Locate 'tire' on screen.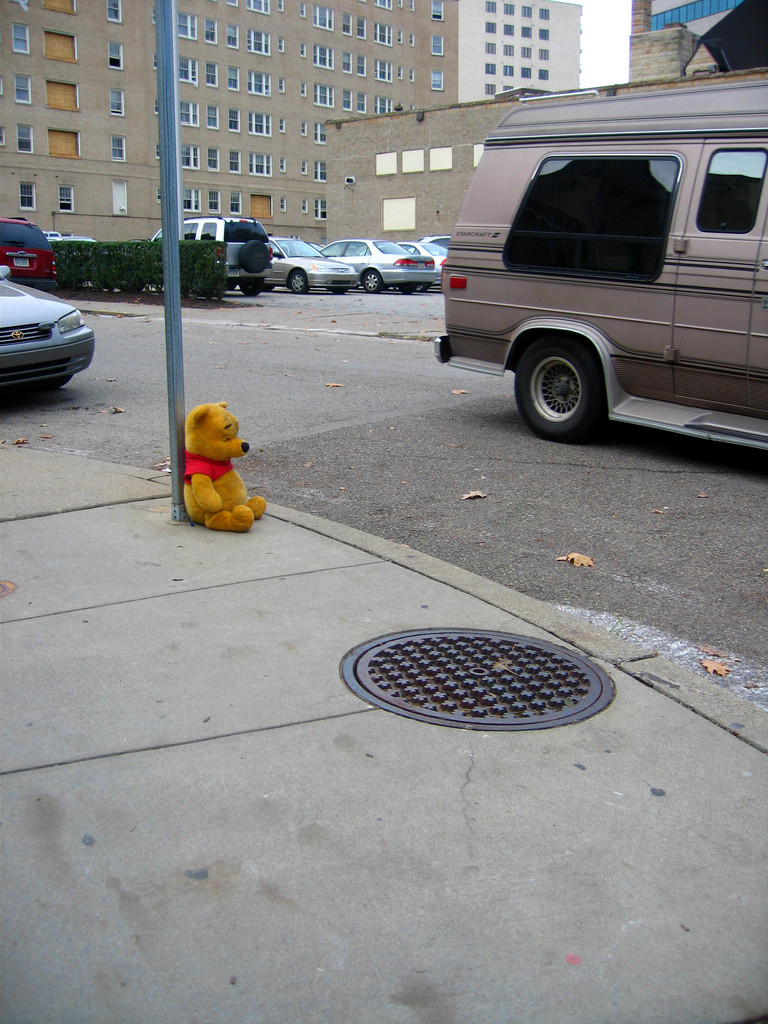
On screen at [x1=360, y1=268, x2=381, y2=292].
